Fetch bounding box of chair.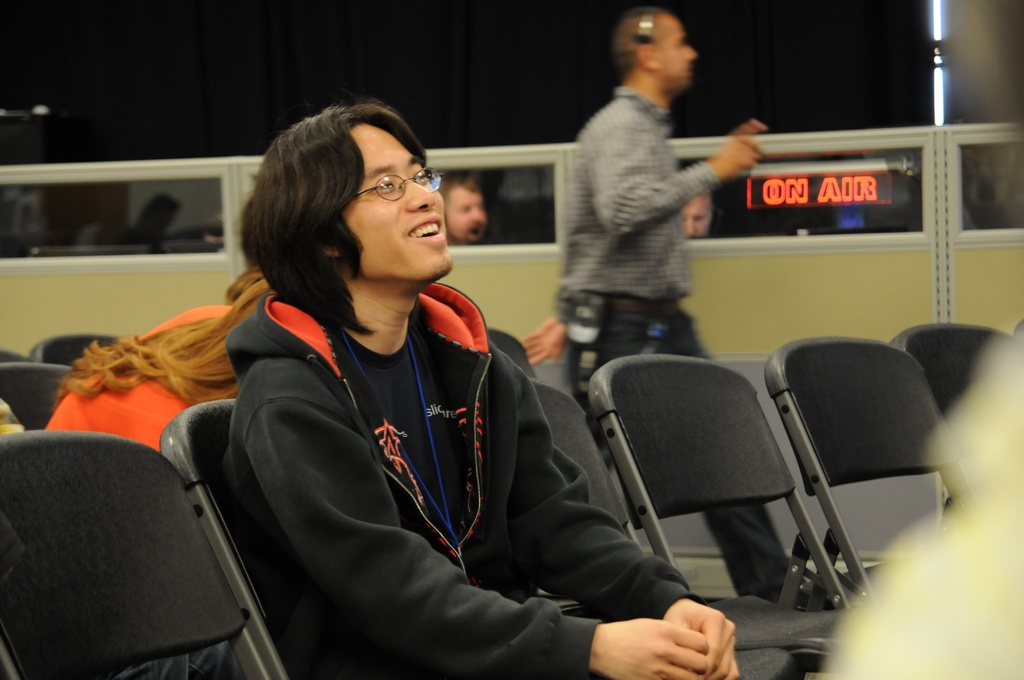
Bbox: left=488, top=324, right=539, bottom=380.
